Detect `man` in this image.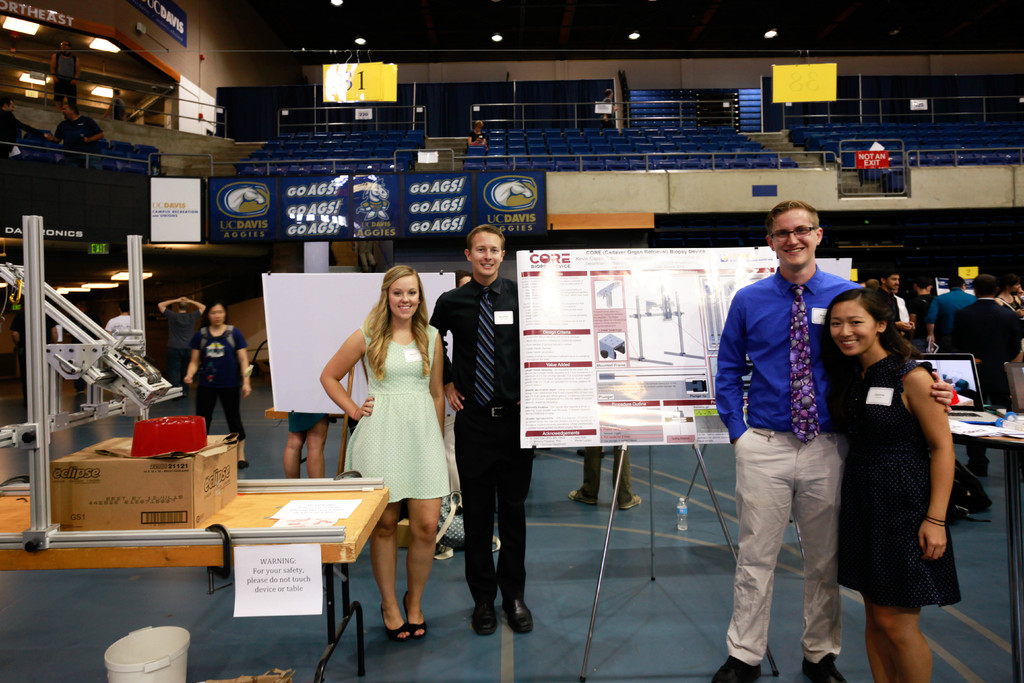
Detection: (x1=906, y1=276, x2=936, y2=340).
